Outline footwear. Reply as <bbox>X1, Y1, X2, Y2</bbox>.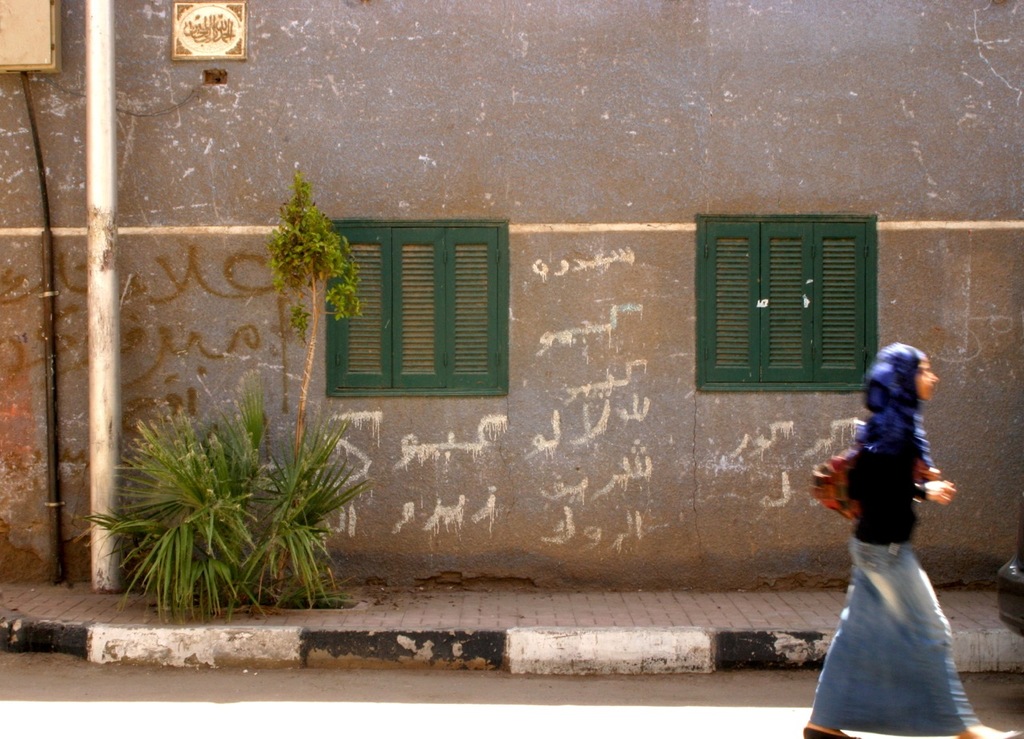
<bbox>802, 726, 858, 738</bbox>.
